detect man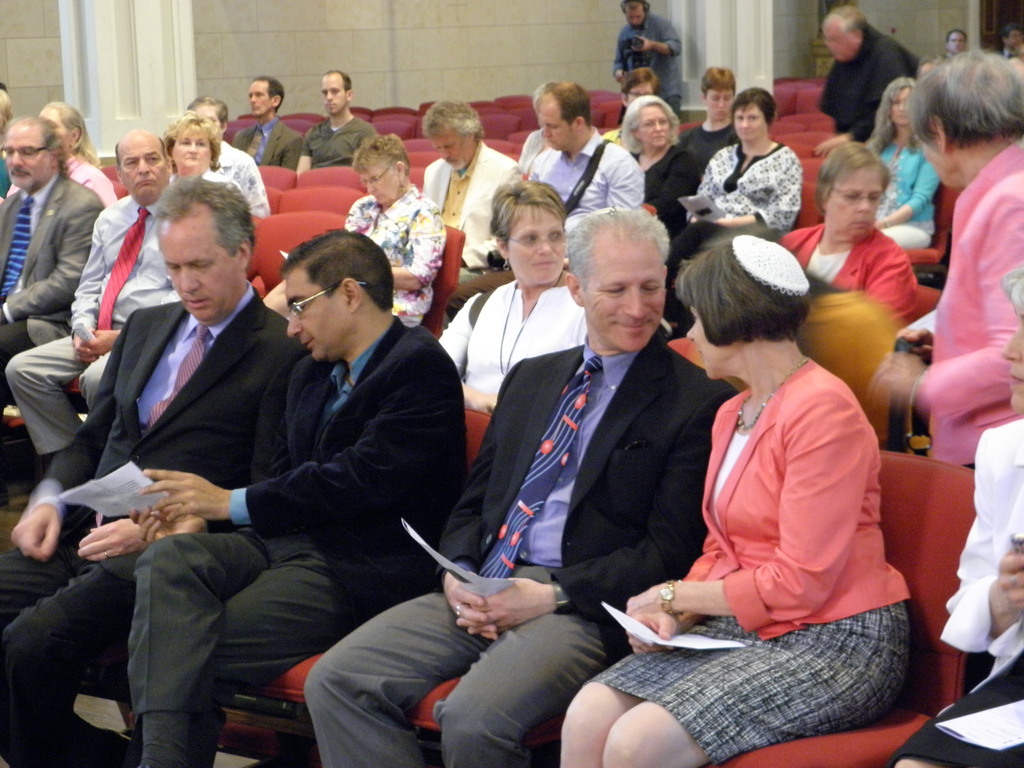
Rect(676, 63, 743, 162)
